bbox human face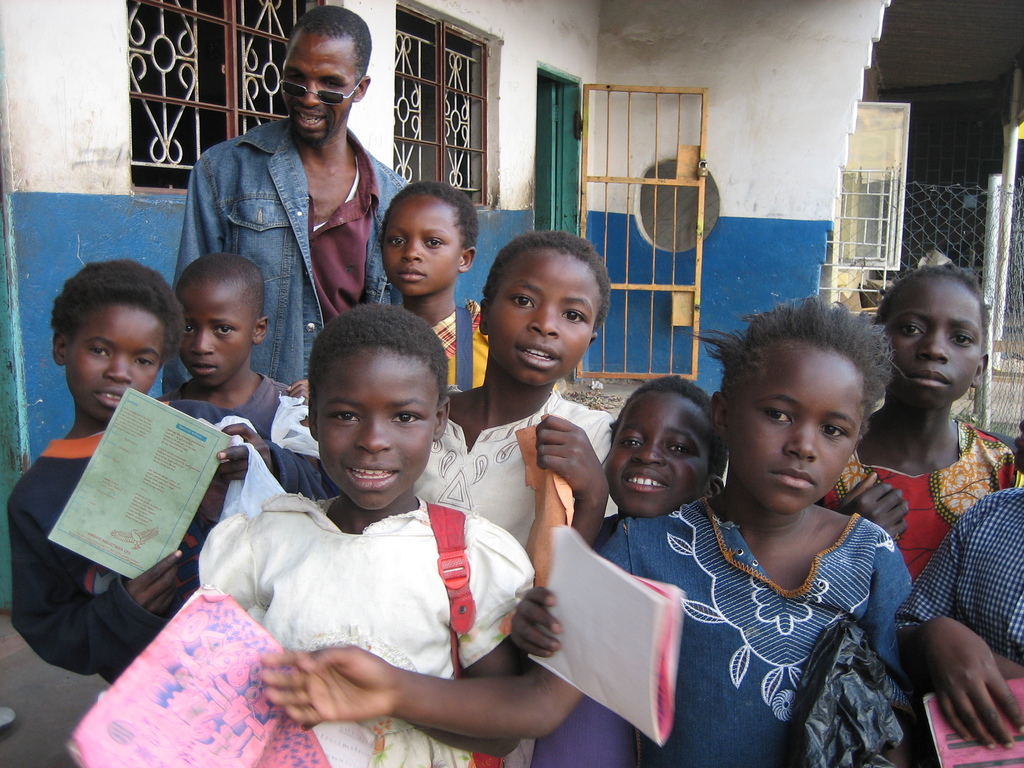
crop(608, 396, 712, 512)
